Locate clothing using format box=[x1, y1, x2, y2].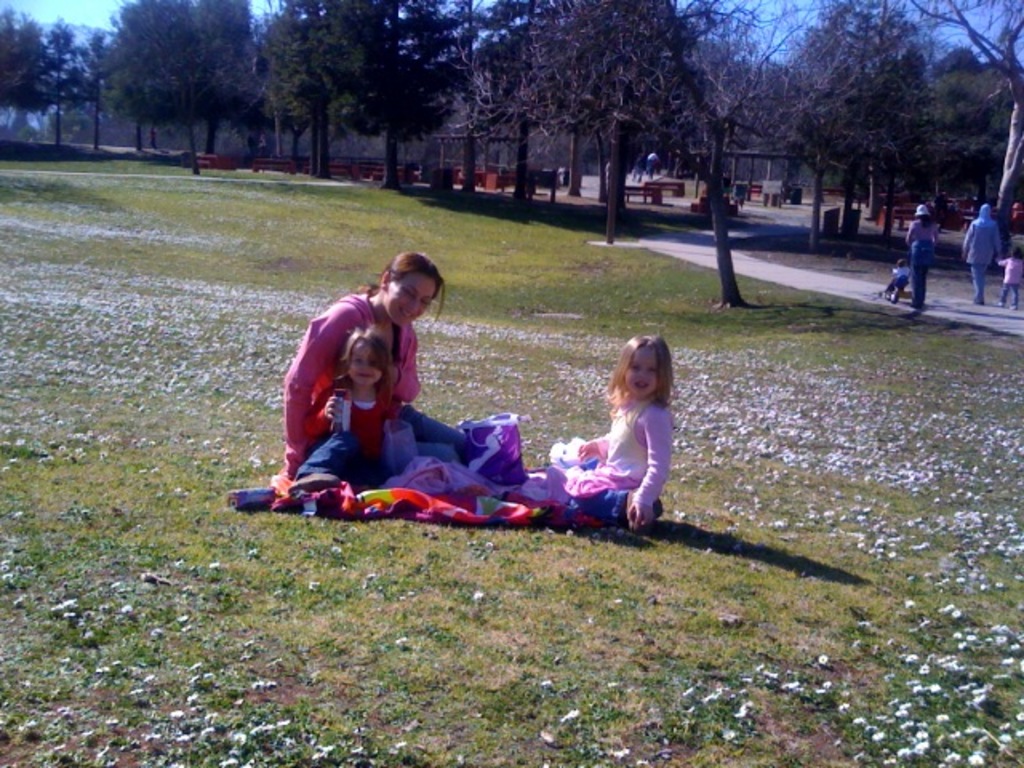
box=[898, 211, 941, 309].
